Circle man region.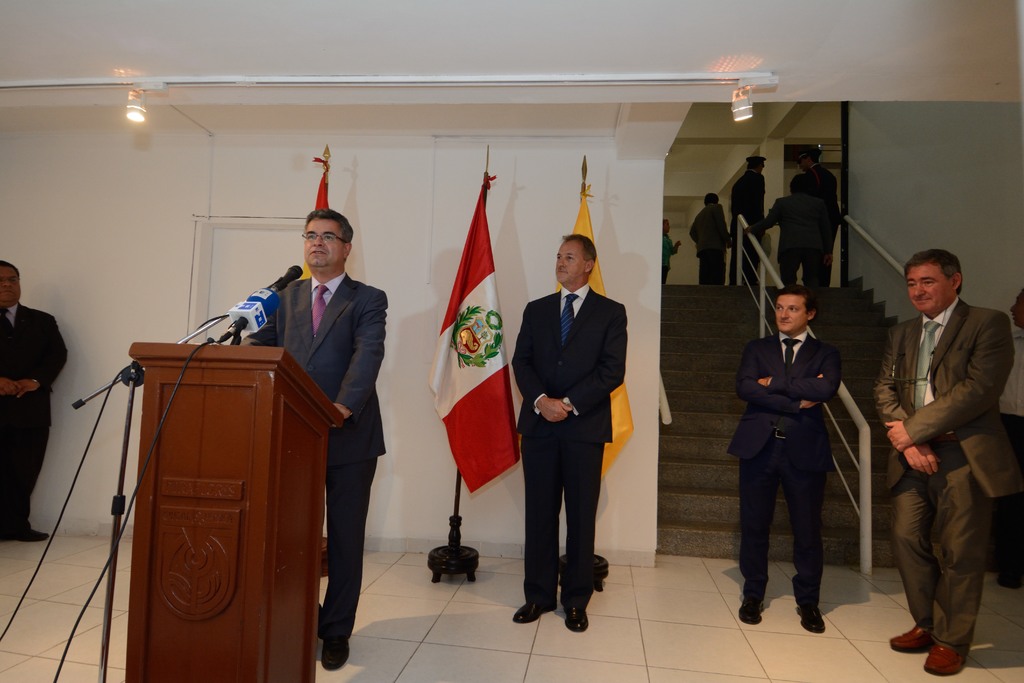
Region: bbox=[686, 194, 732, 286].
